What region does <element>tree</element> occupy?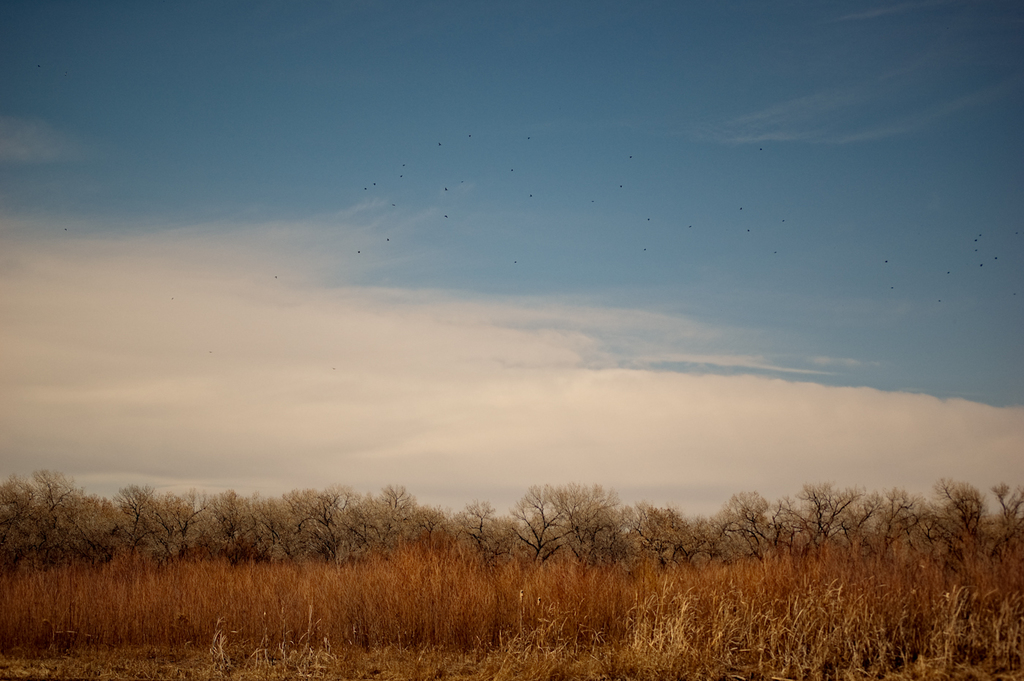
203, 484, 249, 564.
